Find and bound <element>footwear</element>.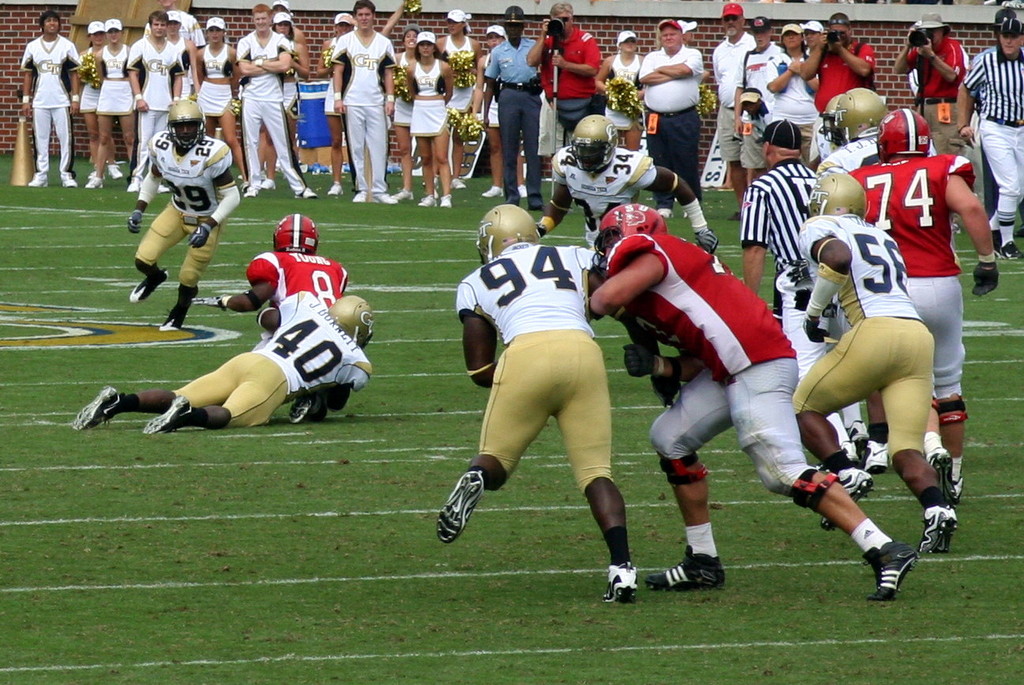
Bound: 140/393/185/437.
